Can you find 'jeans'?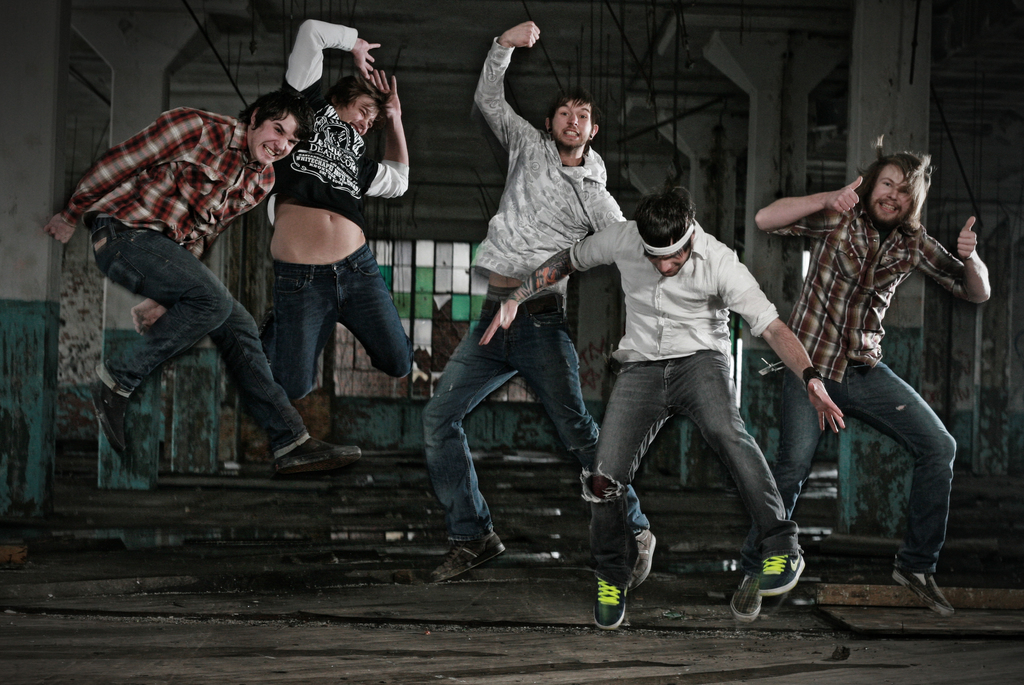
Yes, bounding box: <box>92,216,309,458</box>.
